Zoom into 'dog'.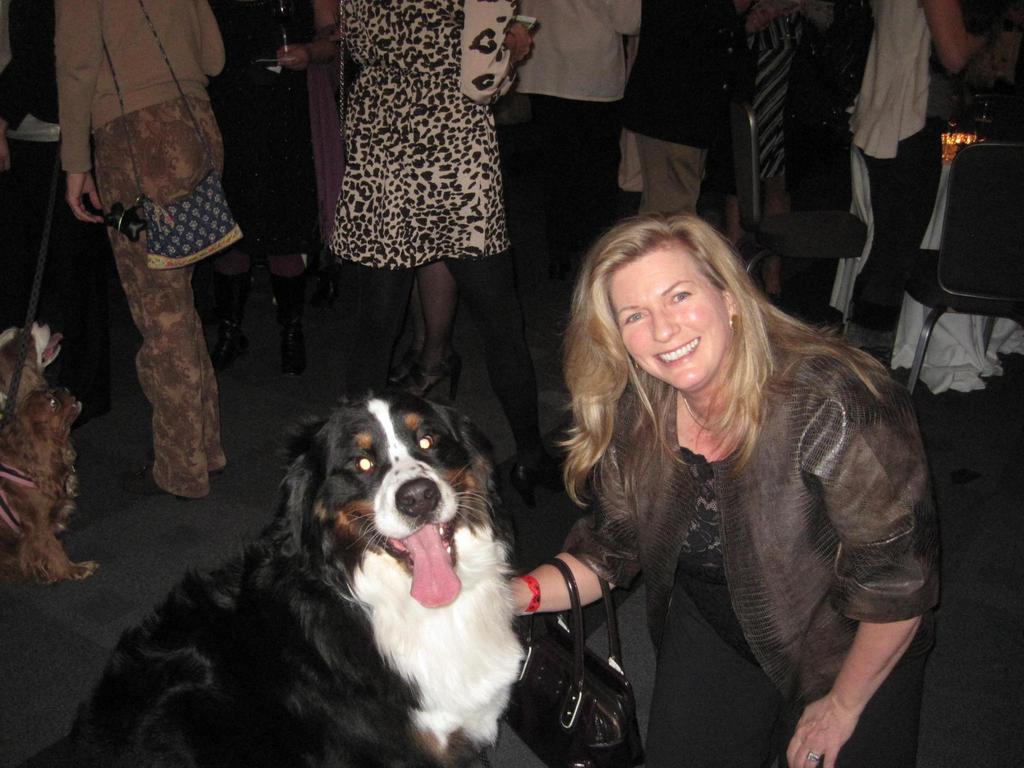
Zoom target: Rect(24, 387, 525, 767).
